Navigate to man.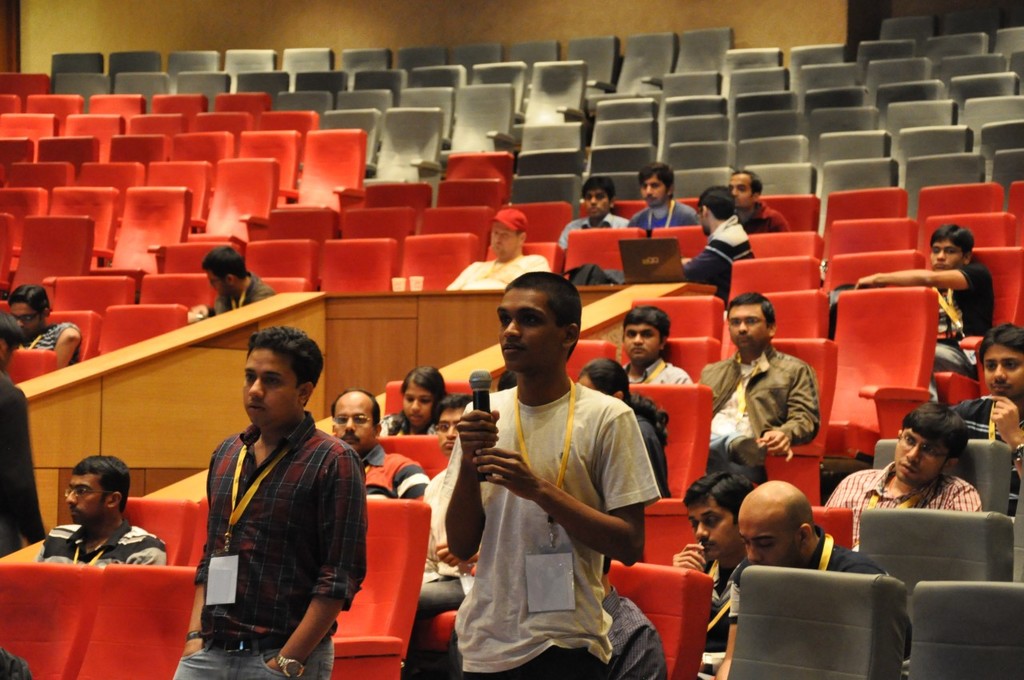
Navigation target: bbox=[616, 304, 691, 384].
